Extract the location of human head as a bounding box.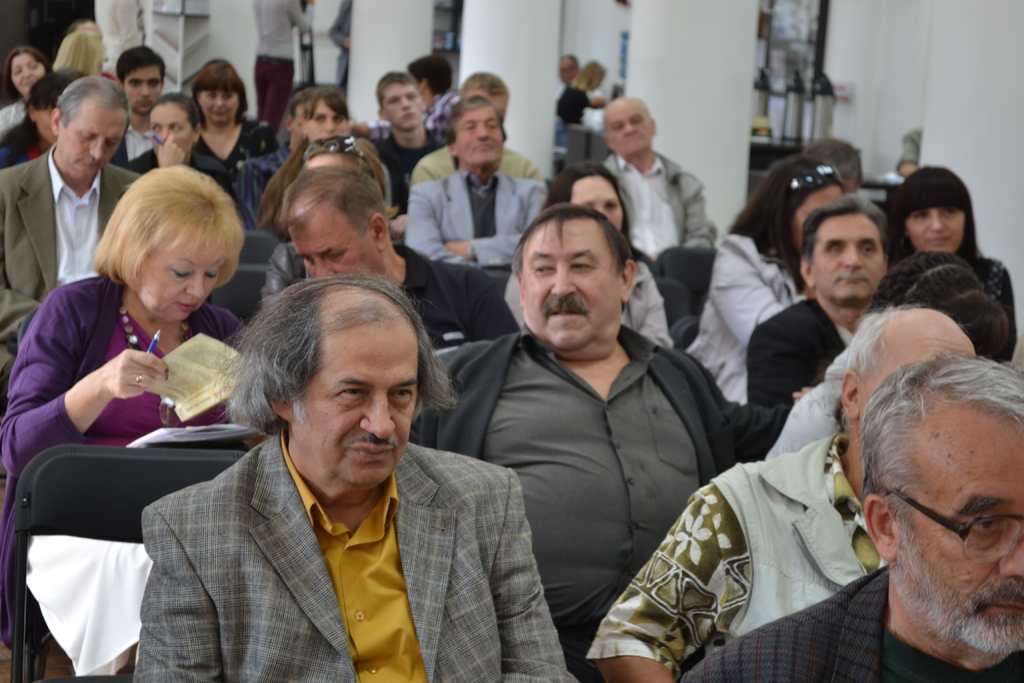
(797, 197, 888, 302).
